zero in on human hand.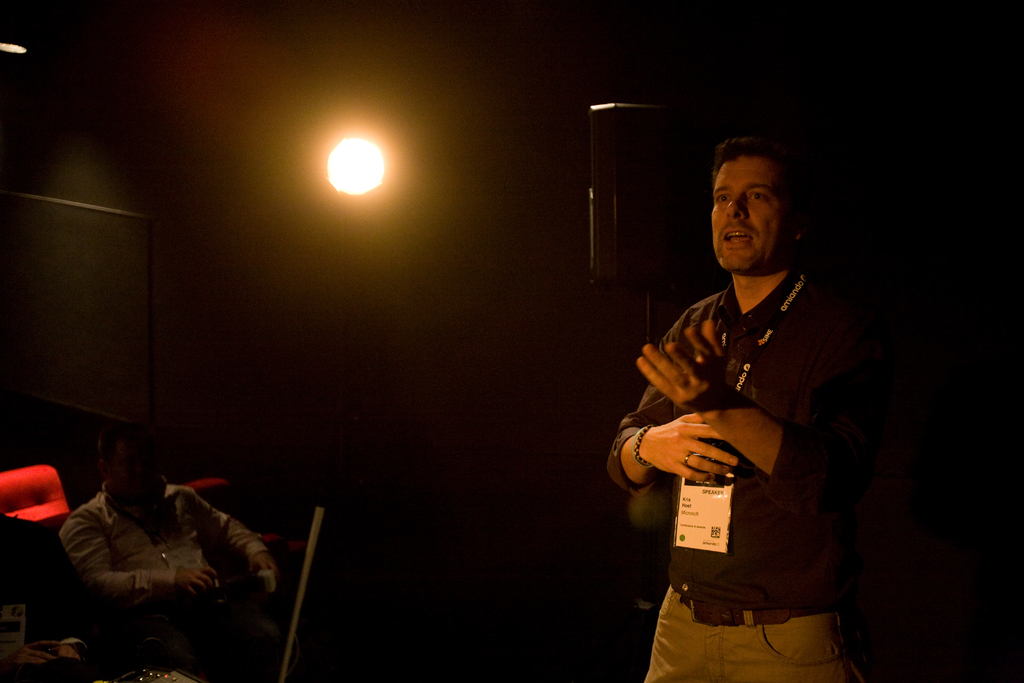
Zeroed in: locate(56, 511, 218, 606).
